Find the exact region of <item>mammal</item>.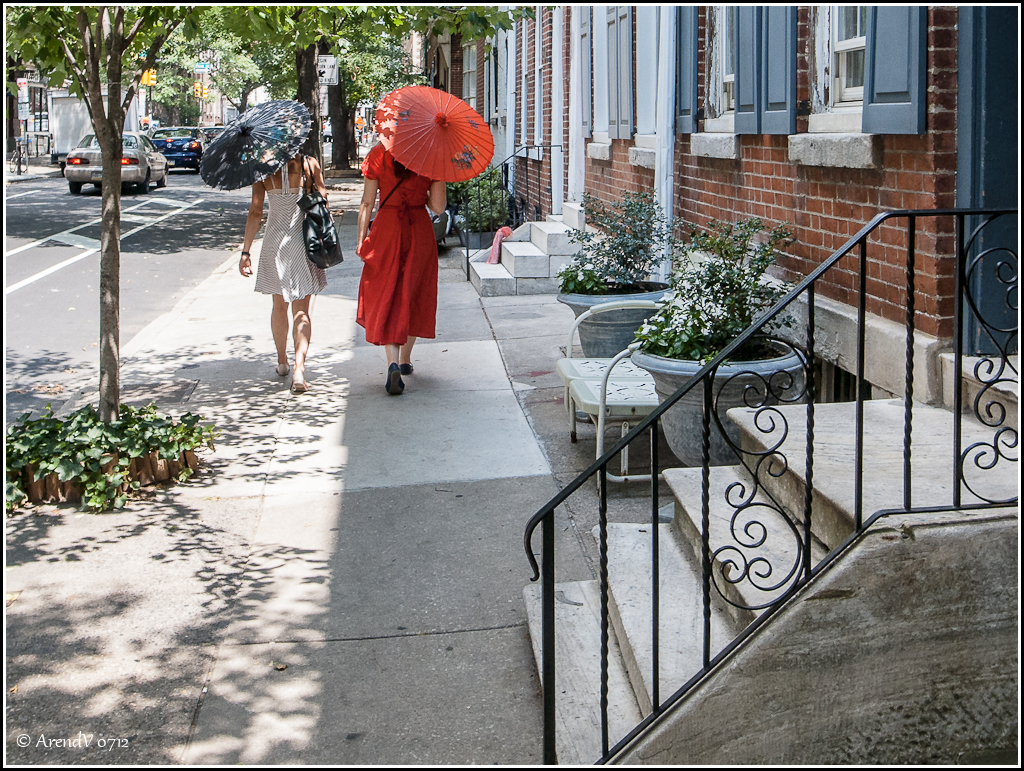
Exact region: Rect(237, 120, 327, 367).
